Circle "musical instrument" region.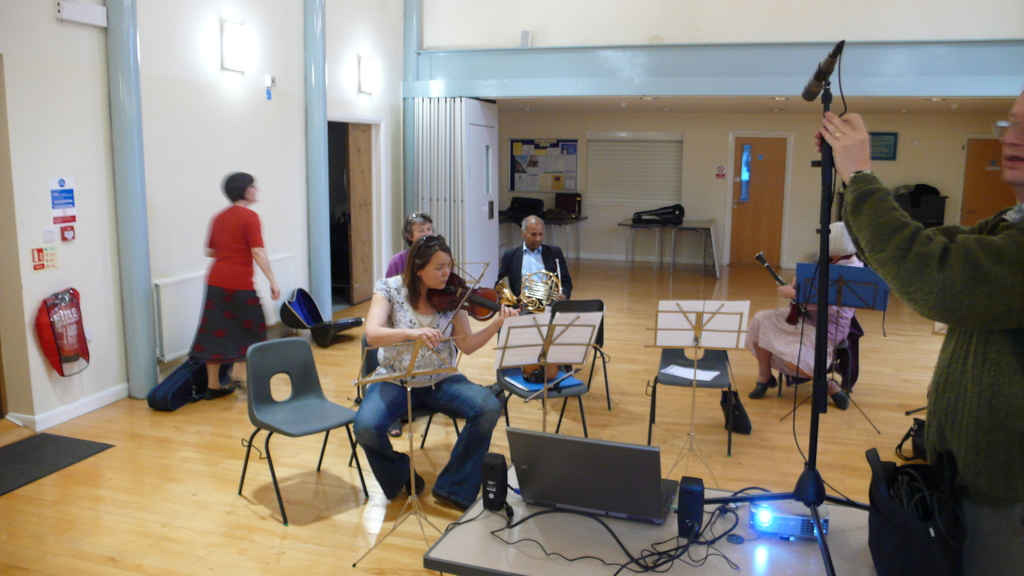
Region: <box>412,243,520,353</box>.
